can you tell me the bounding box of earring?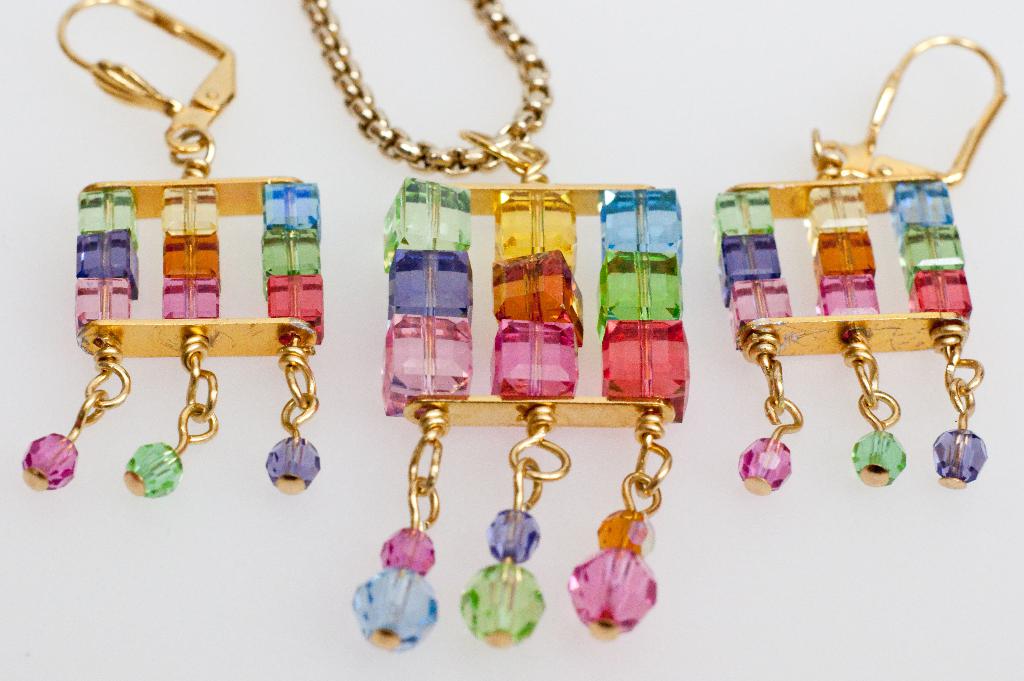
<box>712,35,1012,502</box>.
